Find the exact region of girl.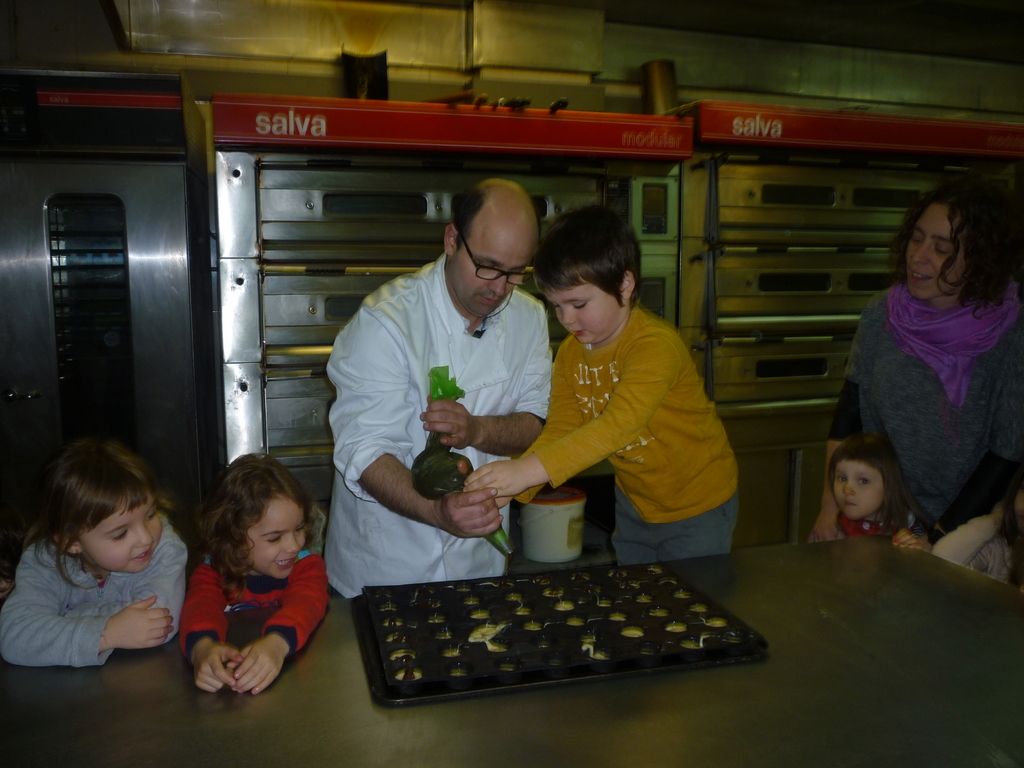
Exact region: select_region(180, 451, 328, 692).
